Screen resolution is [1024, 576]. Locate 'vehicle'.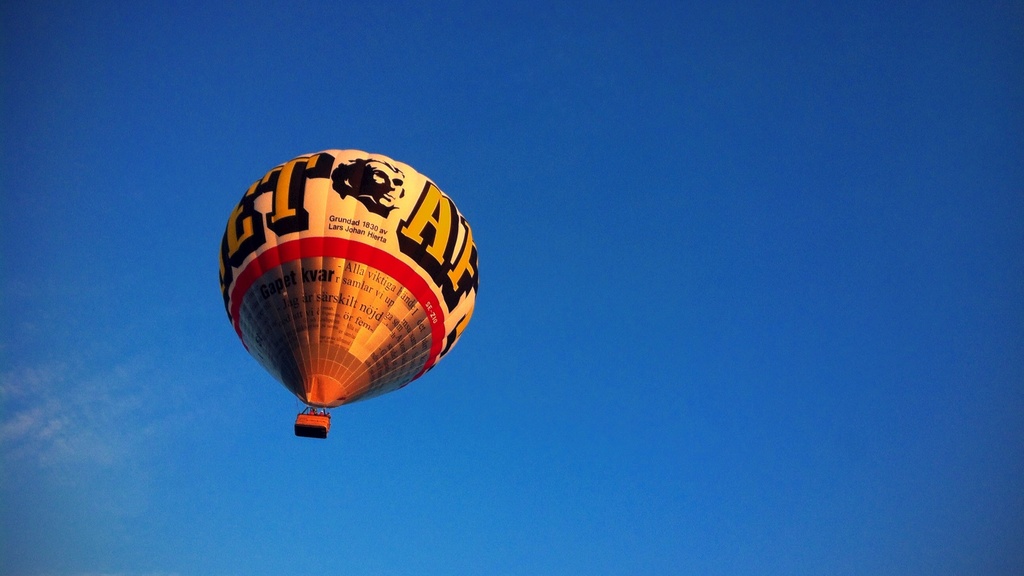
[left=218, top=149, right=479, bottom=439].
